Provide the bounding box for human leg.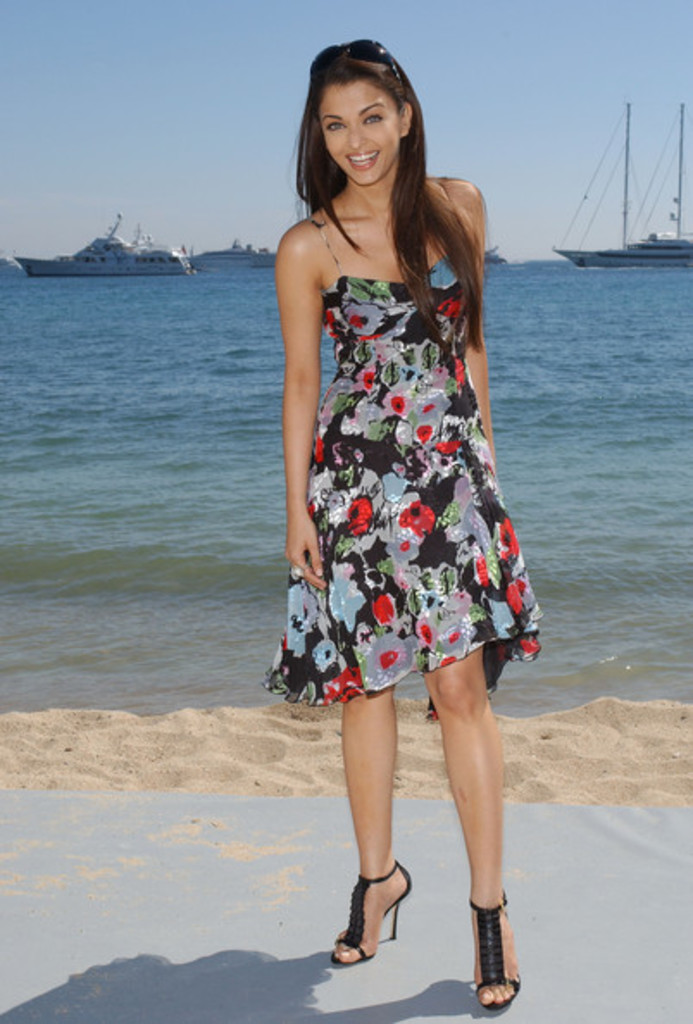
(326, 453, 414, 964).
